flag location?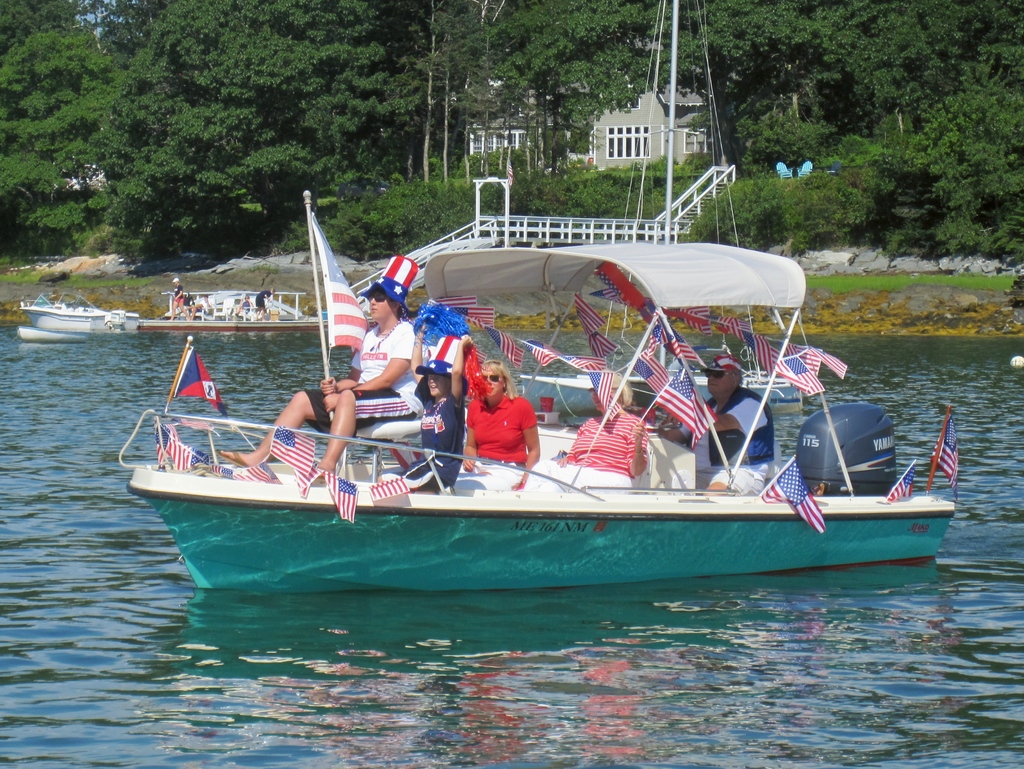
locate(269, 411, 314, 500)
